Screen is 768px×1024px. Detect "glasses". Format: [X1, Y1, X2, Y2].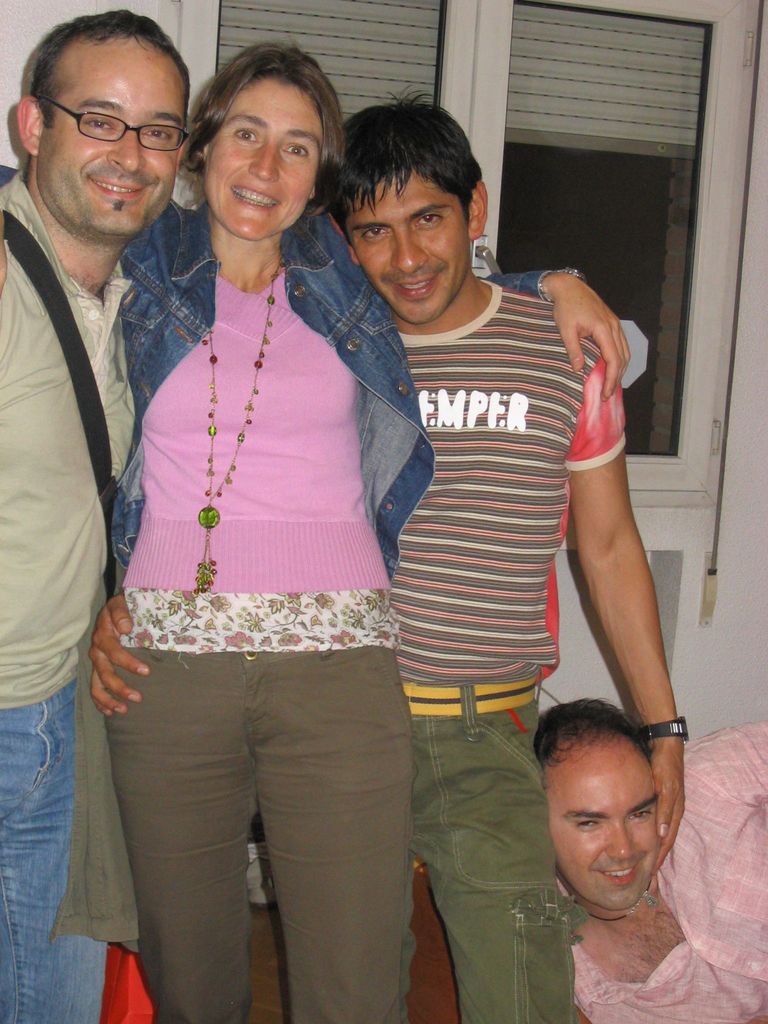
[31, 91, 189, 154].
